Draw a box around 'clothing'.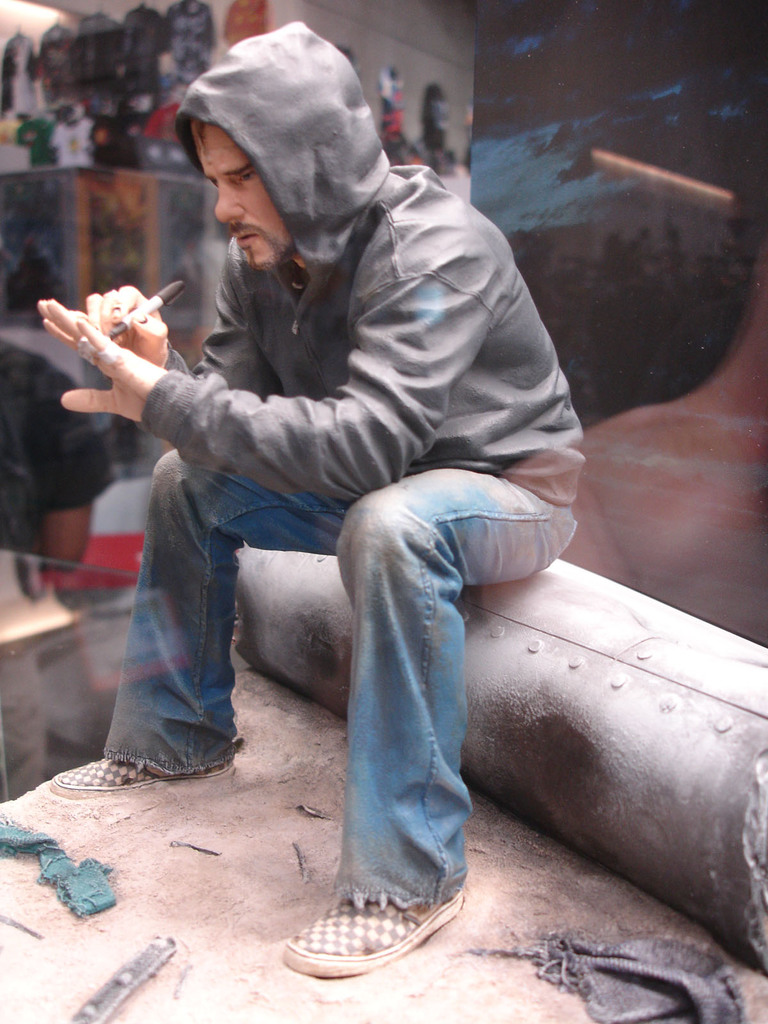
l=78, t=54, r=548, b=806.
